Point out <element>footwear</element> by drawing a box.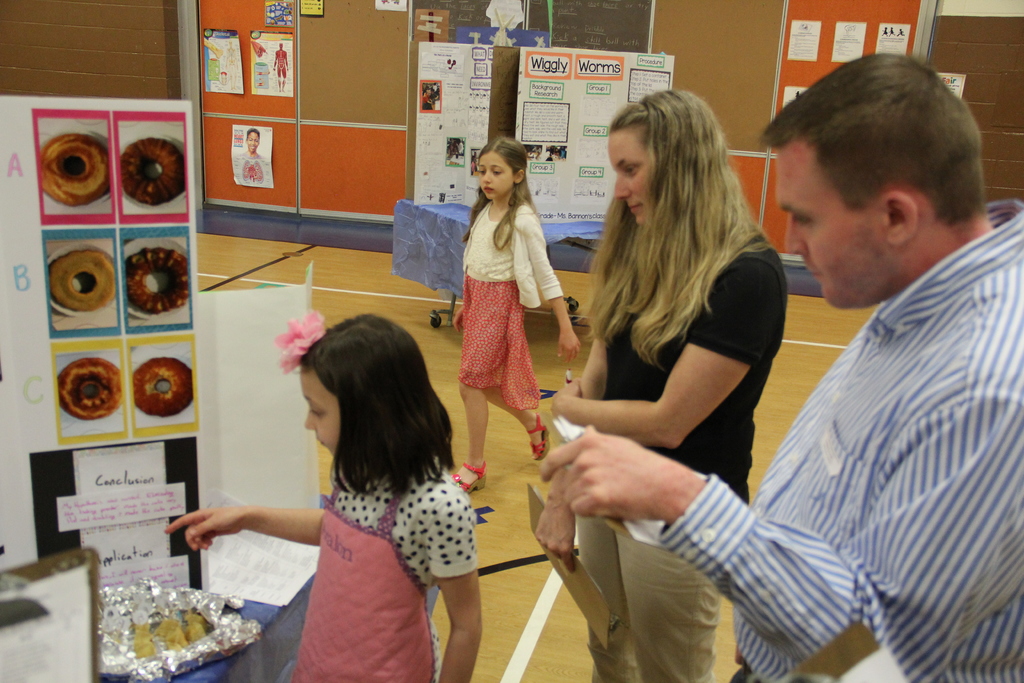
{"x1": 536, "y1": 419, "x2": 548, "y2": 466}.
